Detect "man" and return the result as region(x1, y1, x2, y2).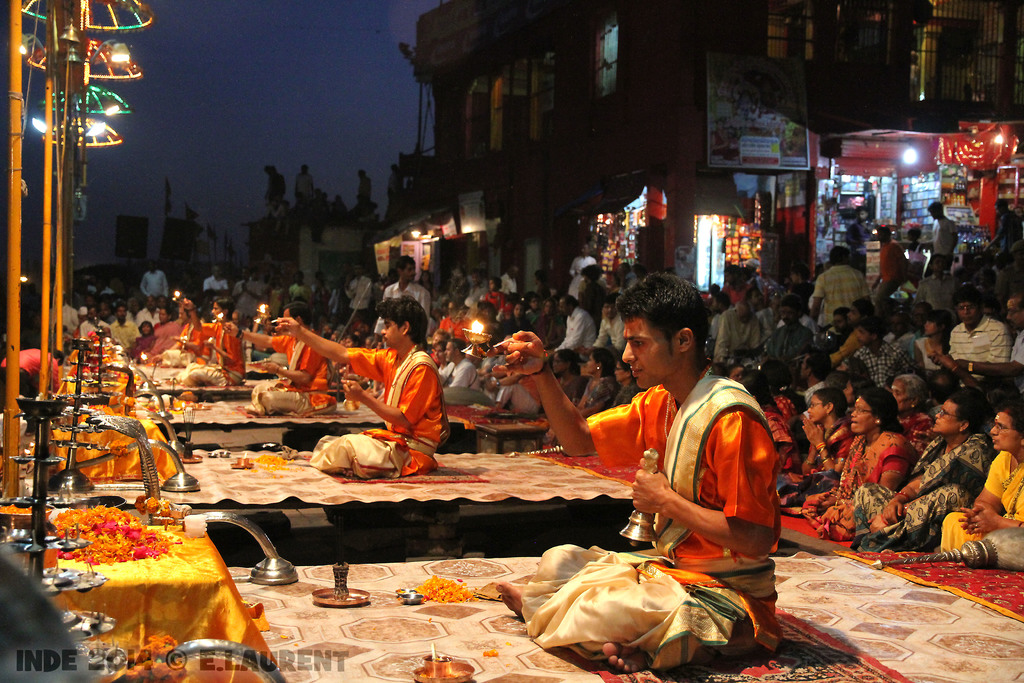
region(200, 267, 232, 290).
